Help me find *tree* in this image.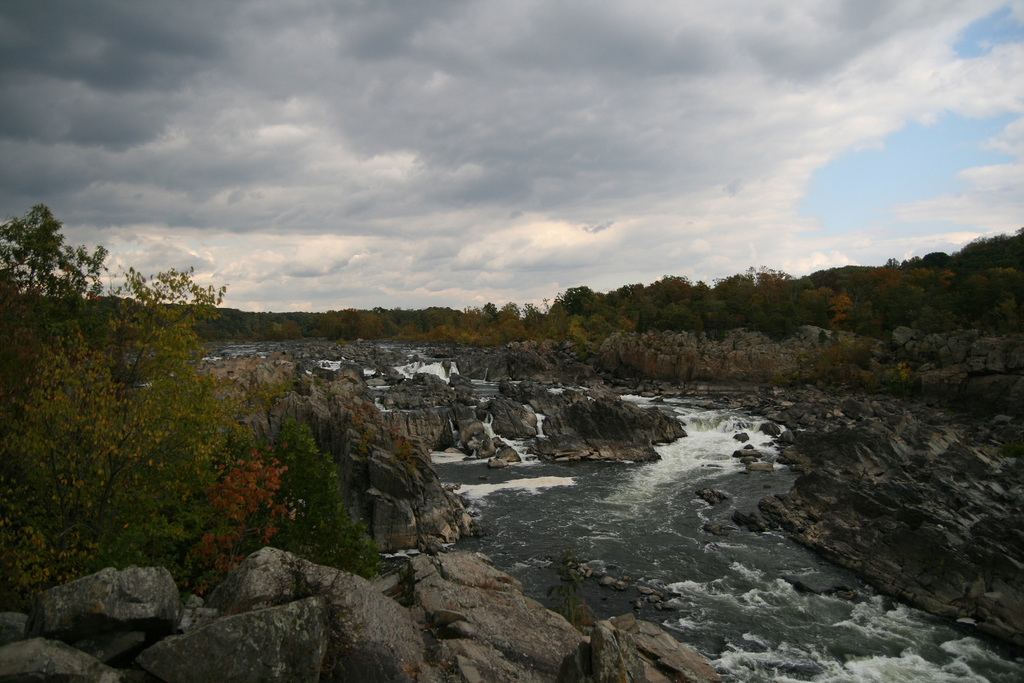
Found it: 422:306:470:334.
